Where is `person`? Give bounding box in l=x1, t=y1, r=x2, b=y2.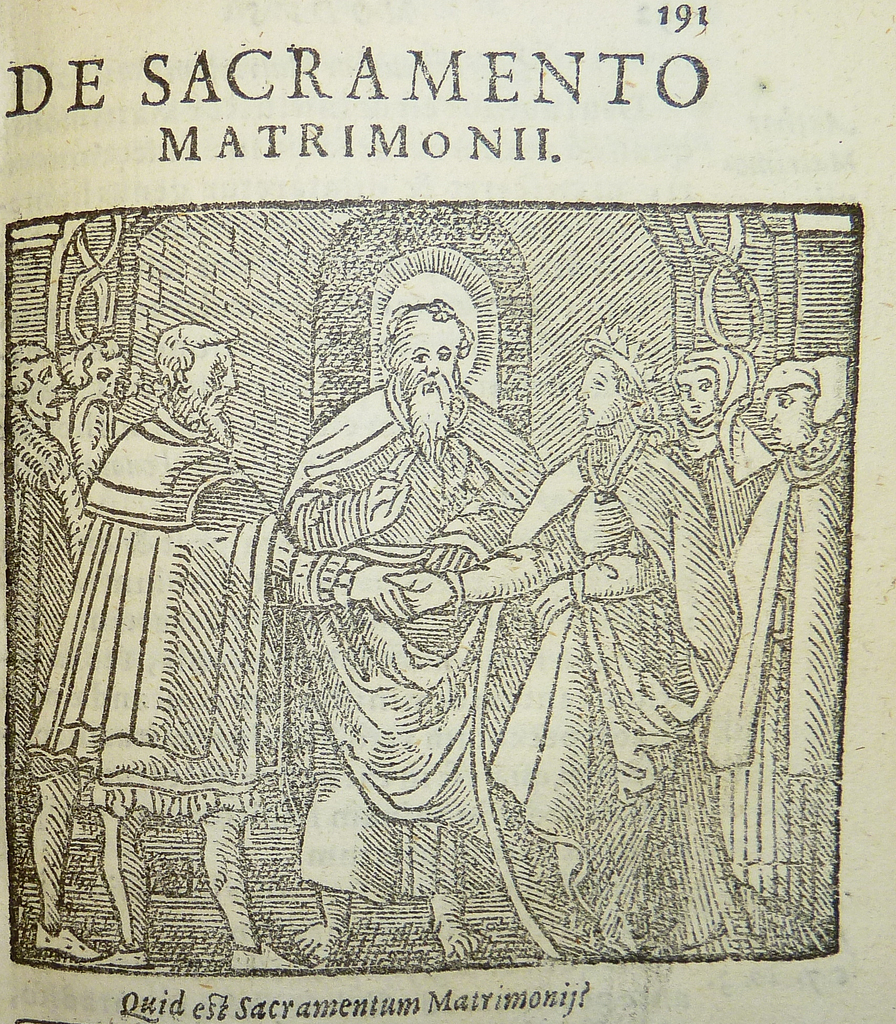
l=699, t=362, r=853, b=955.
